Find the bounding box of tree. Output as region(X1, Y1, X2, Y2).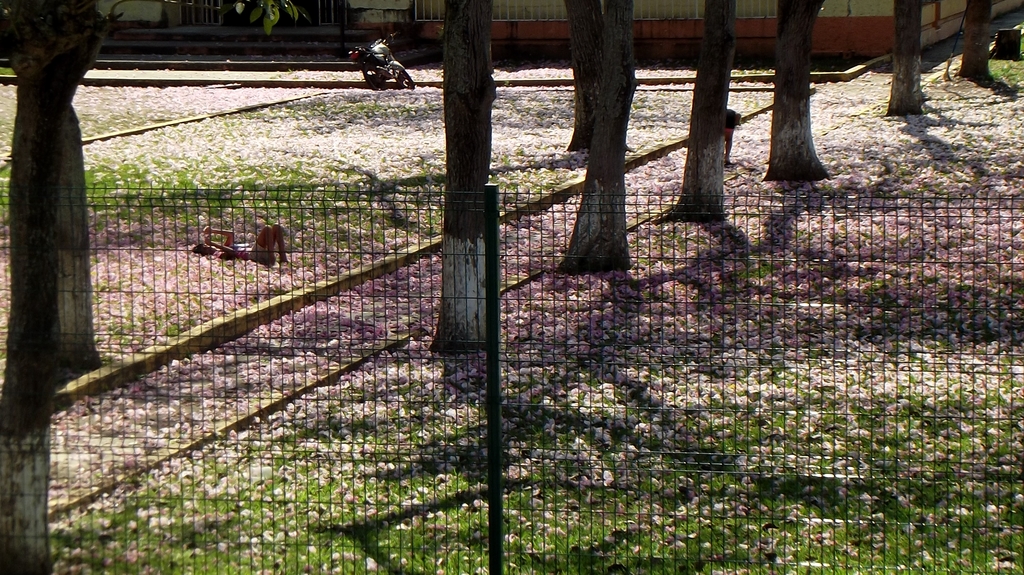
region(548, 1, 629, 282).
